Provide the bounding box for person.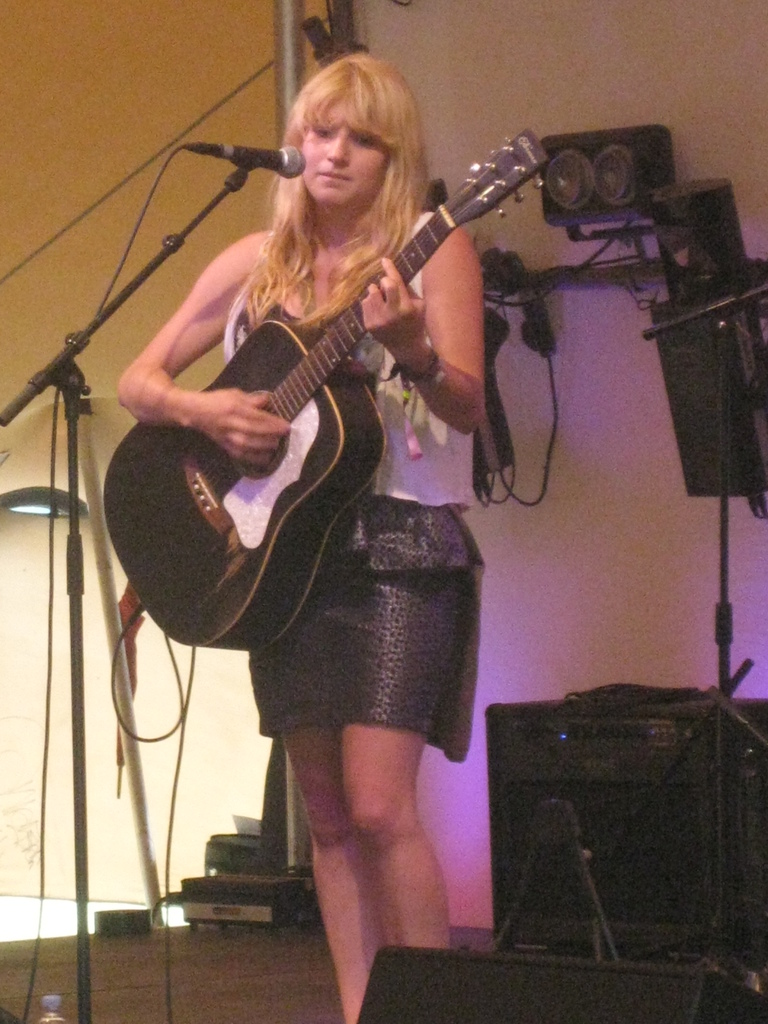
<box>111,53,491,1019</box>.
